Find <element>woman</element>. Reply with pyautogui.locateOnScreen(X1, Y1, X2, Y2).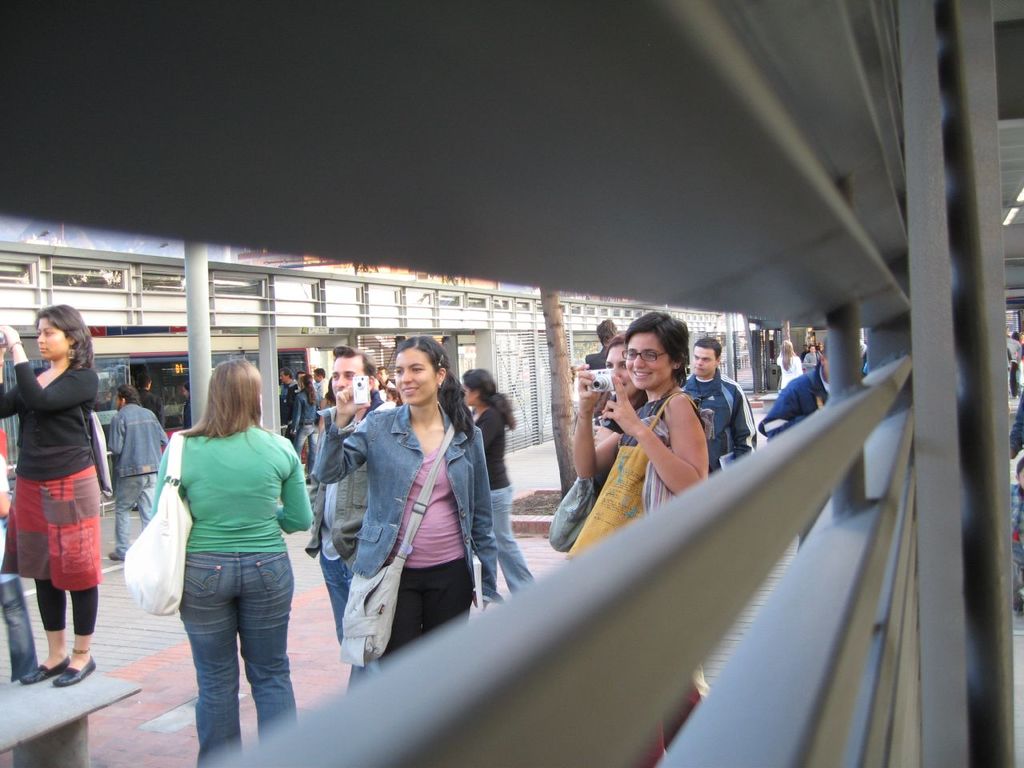
pyautogui.locateOnScreen(147, 357, 306, 767).
